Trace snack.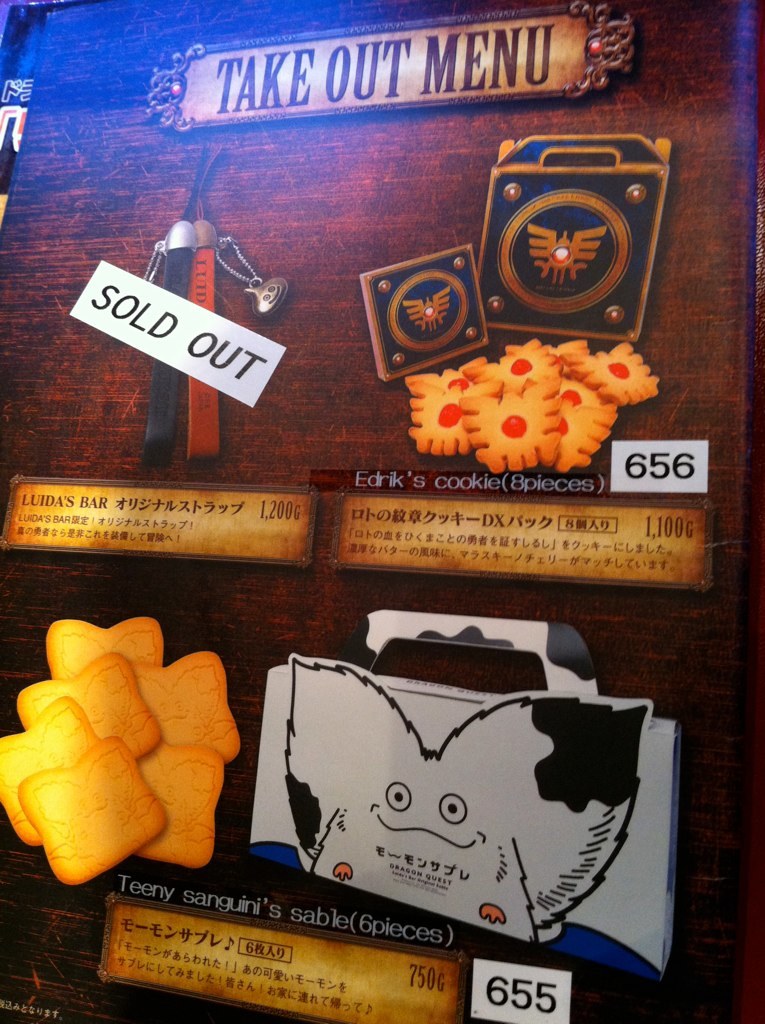
Traced to {"x1": 40, "y1": 621, "x2": 171, "y2": 682}.
